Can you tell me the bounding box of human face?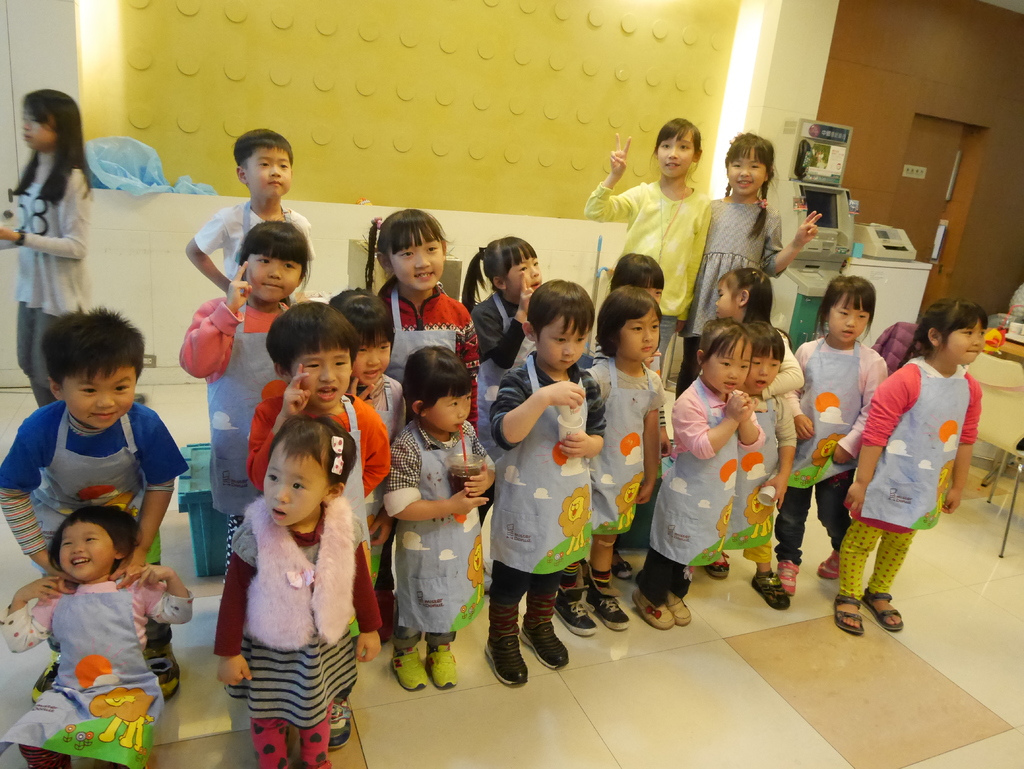
left=703, top=340, right=750, bottom=394.
